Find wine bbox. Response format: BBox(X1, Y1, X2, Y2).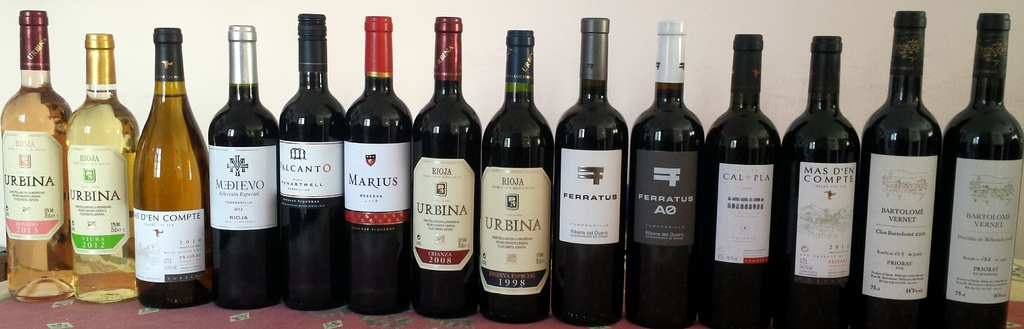
BBox(345, 17, 410, 317).
